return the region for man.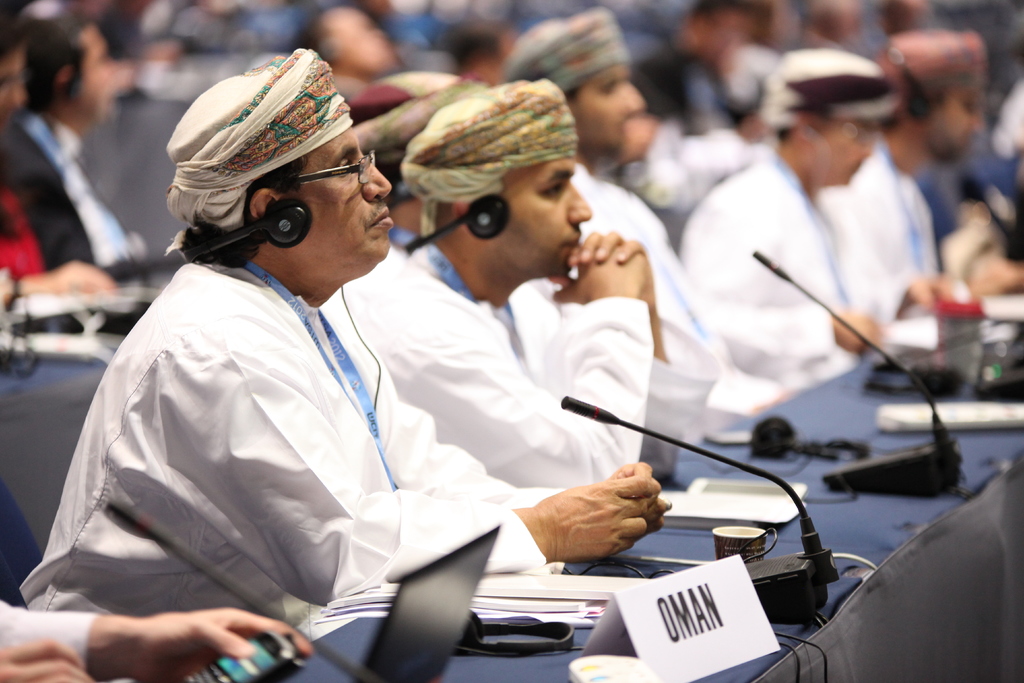
locate(319, 73, 725, 523).
